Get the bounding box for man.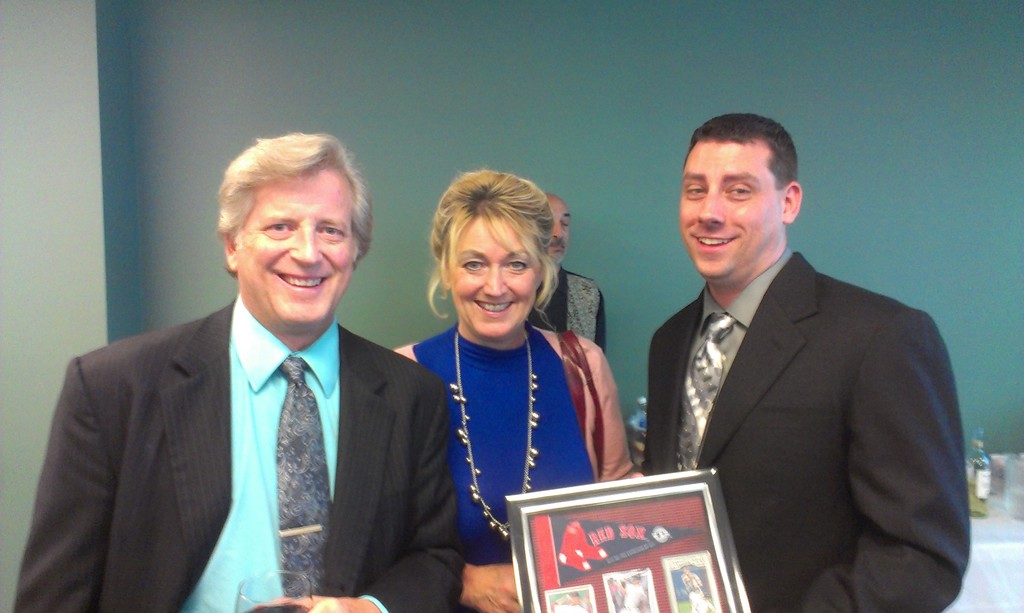
<bbox>8, 129, 463, 612</bbox>.
